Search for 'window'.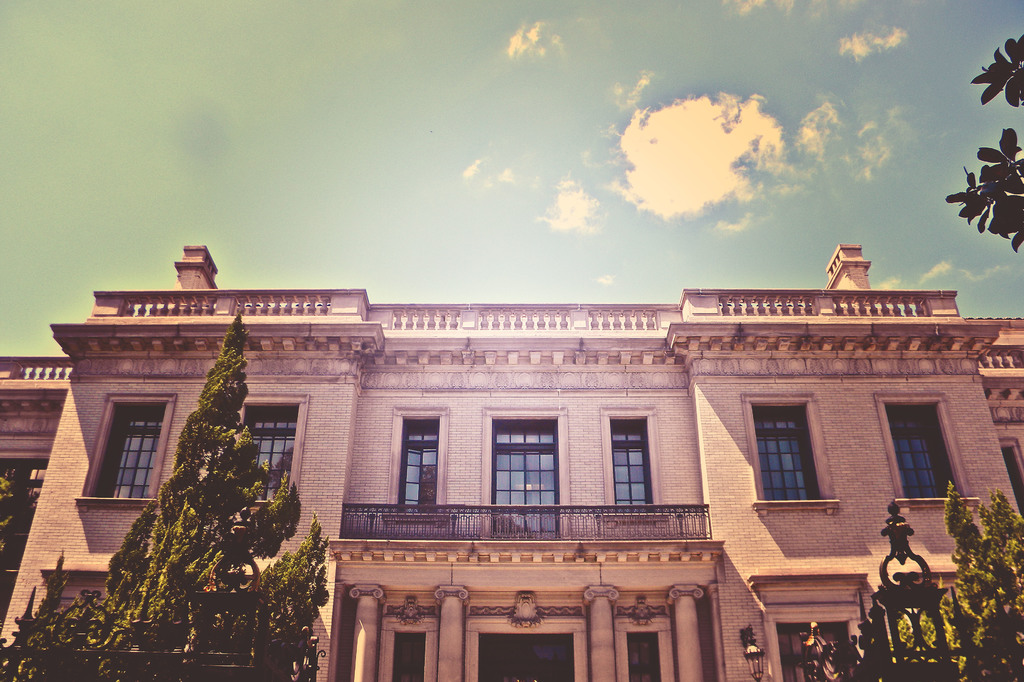
Found at (244, 404, 296, 504).
